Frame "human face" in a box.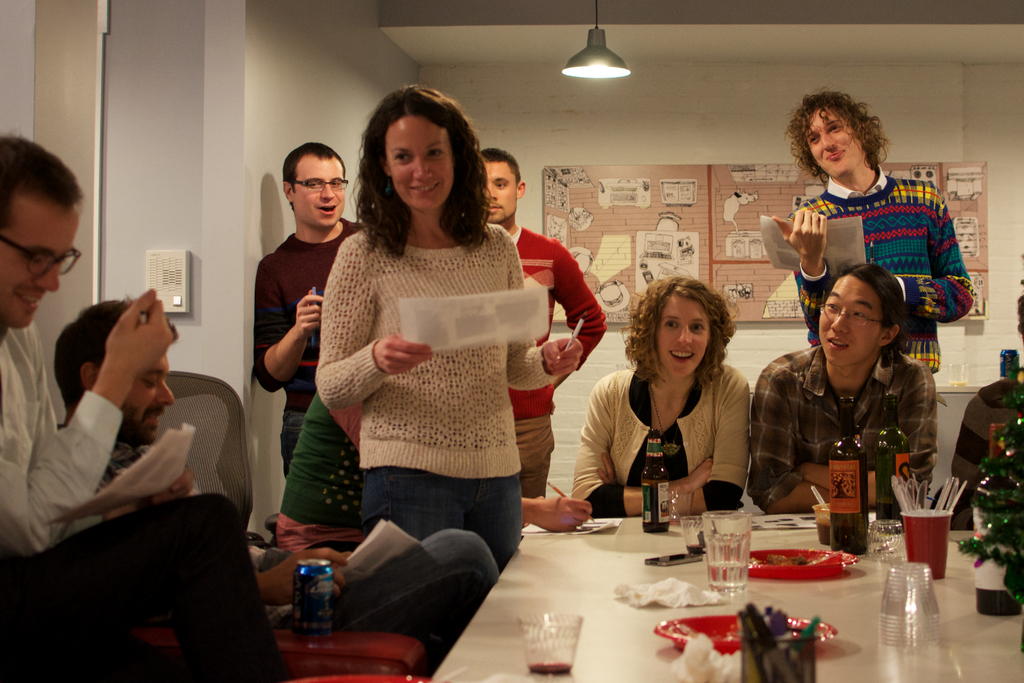
box=[388, 115, 459, 210].
